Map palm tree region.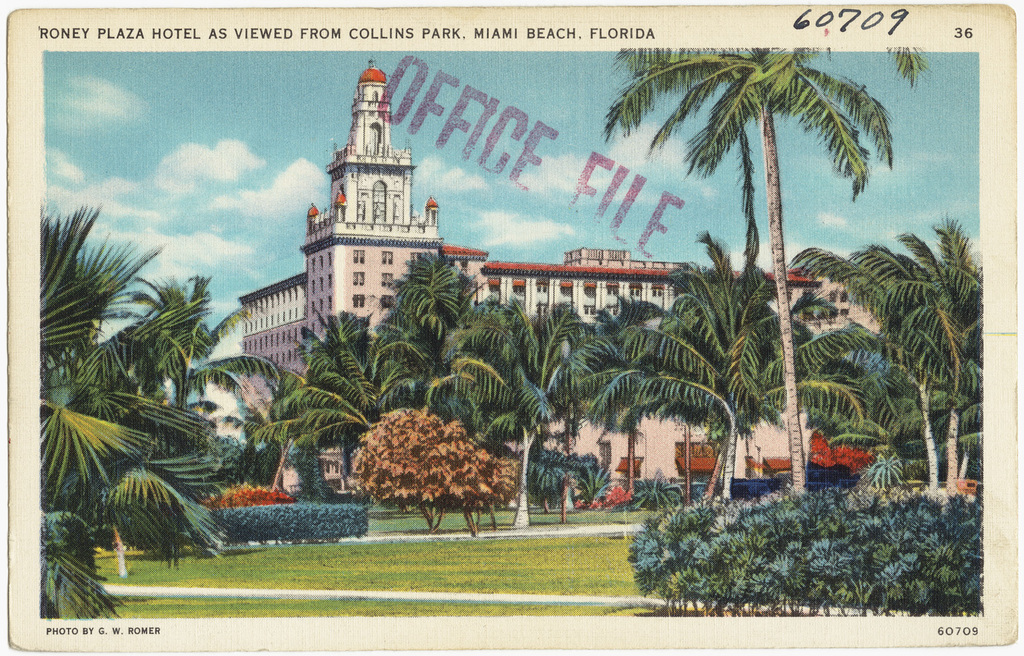
Mapped to 598/44/933/496.
